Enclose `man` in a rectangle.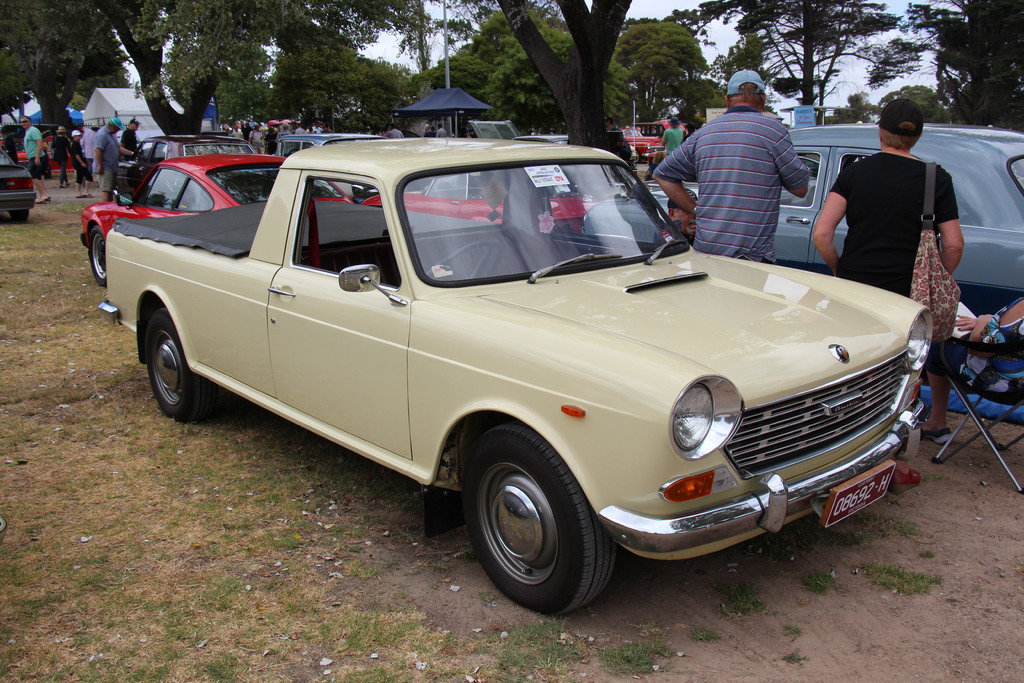
[0, 128, 17, 165].
